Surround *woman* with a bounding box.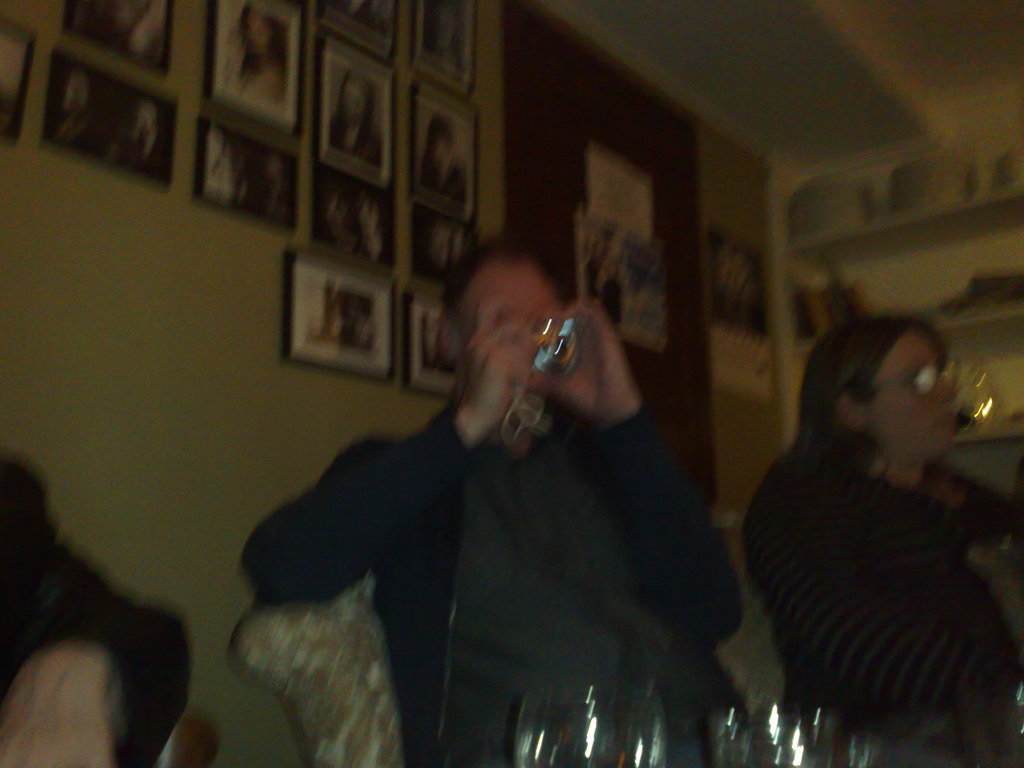
locate(718, 273, 1023, 747).
